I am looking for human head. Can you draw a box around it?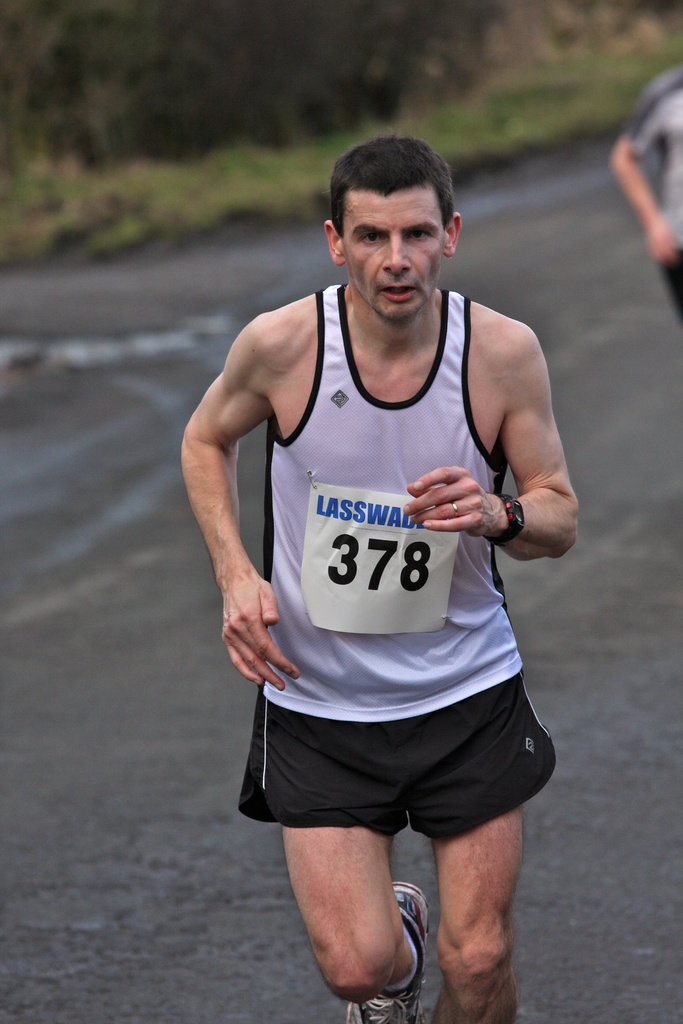
Sure, the bounding box is select_region(325, 130, 468, 294).
